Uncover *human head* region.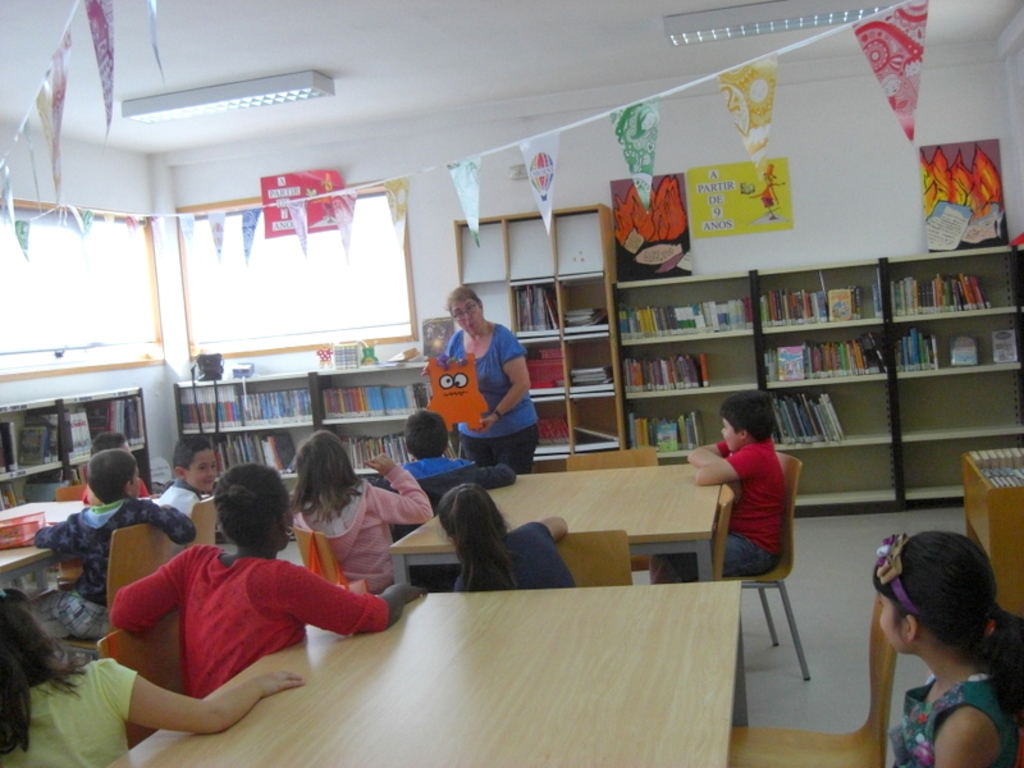
Uncovered: 406:412:451:460.
